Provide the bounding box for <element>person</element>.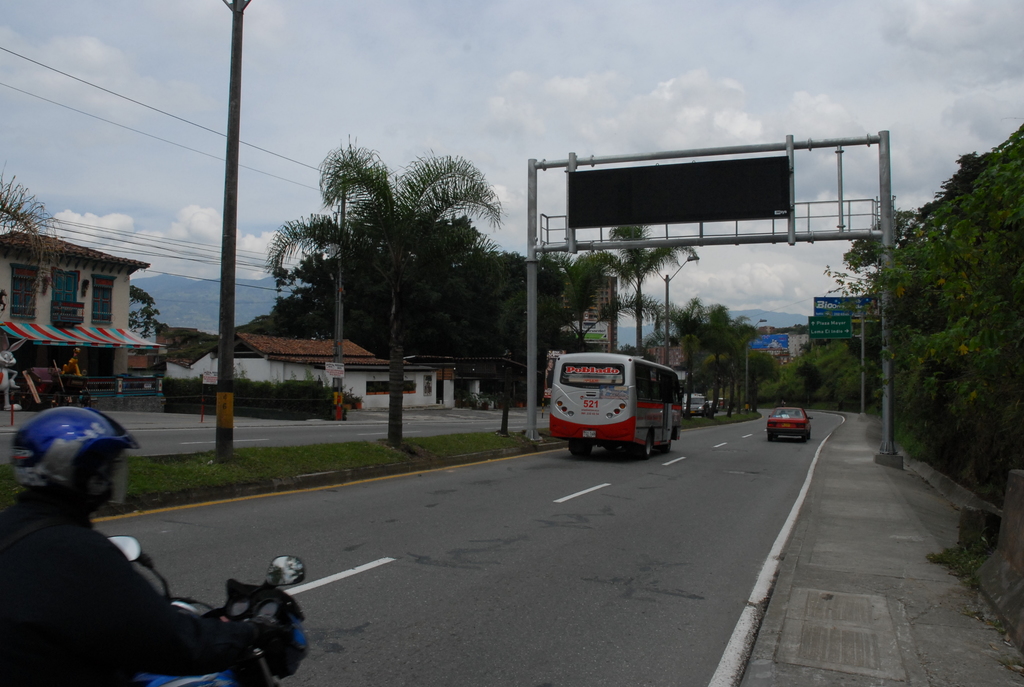
0/403/250/686.
